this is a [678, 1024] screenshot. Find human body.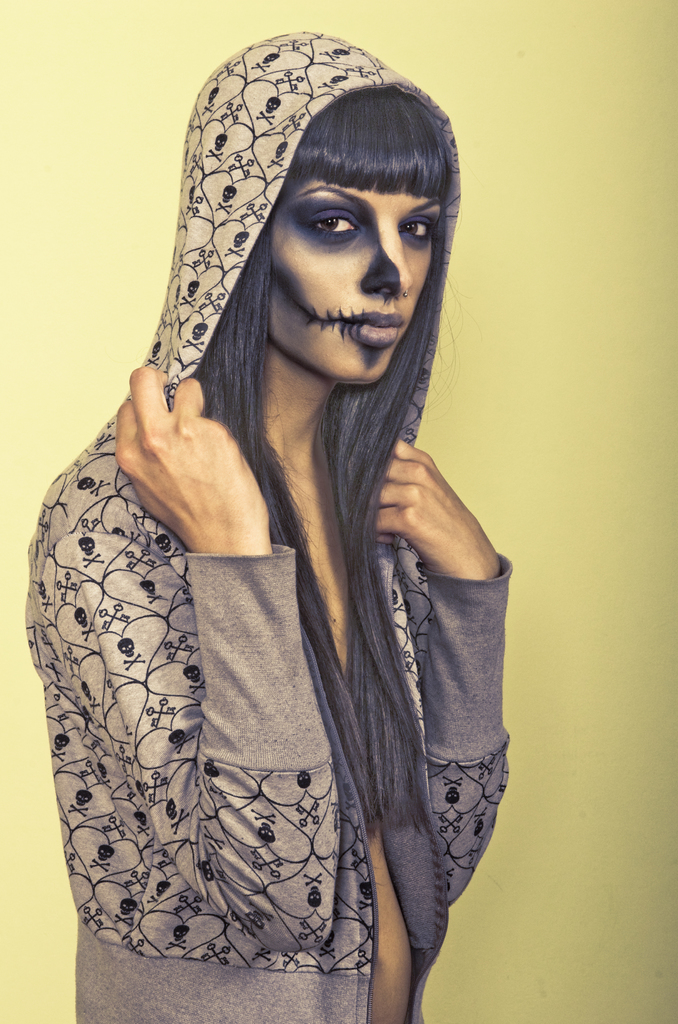
Bounding box: box=[62, 75, 520, 1003].
